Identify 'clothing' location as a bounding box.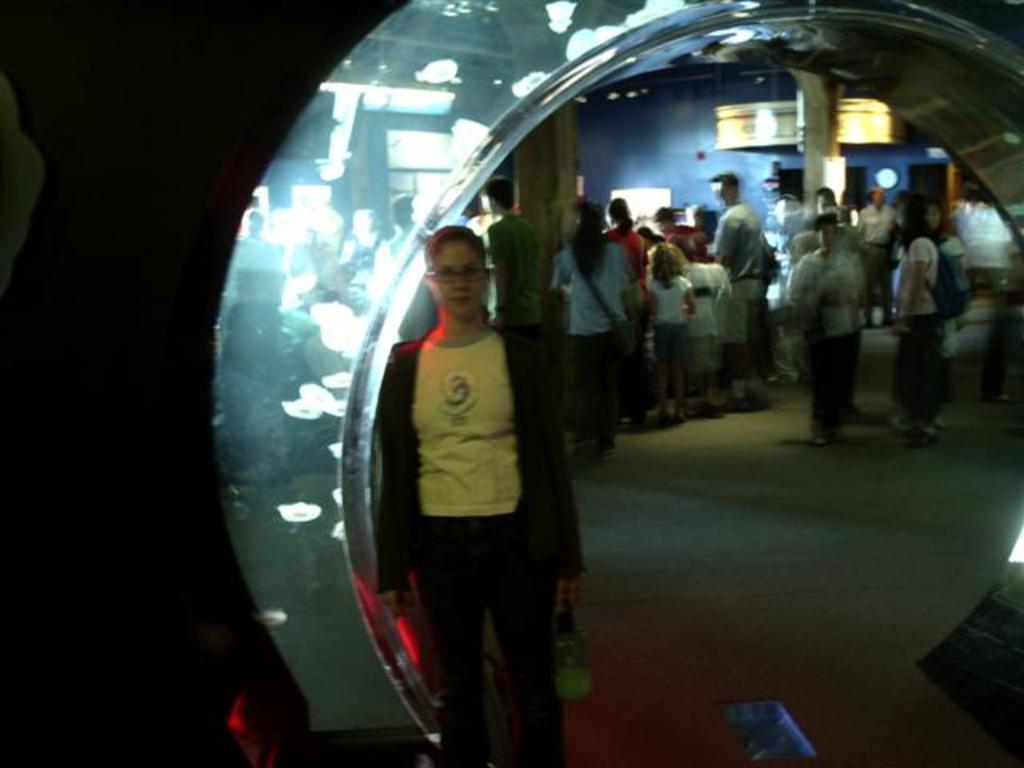
{"x1": 619, "y1": 226, "x2": 646, "y2": 411}.
